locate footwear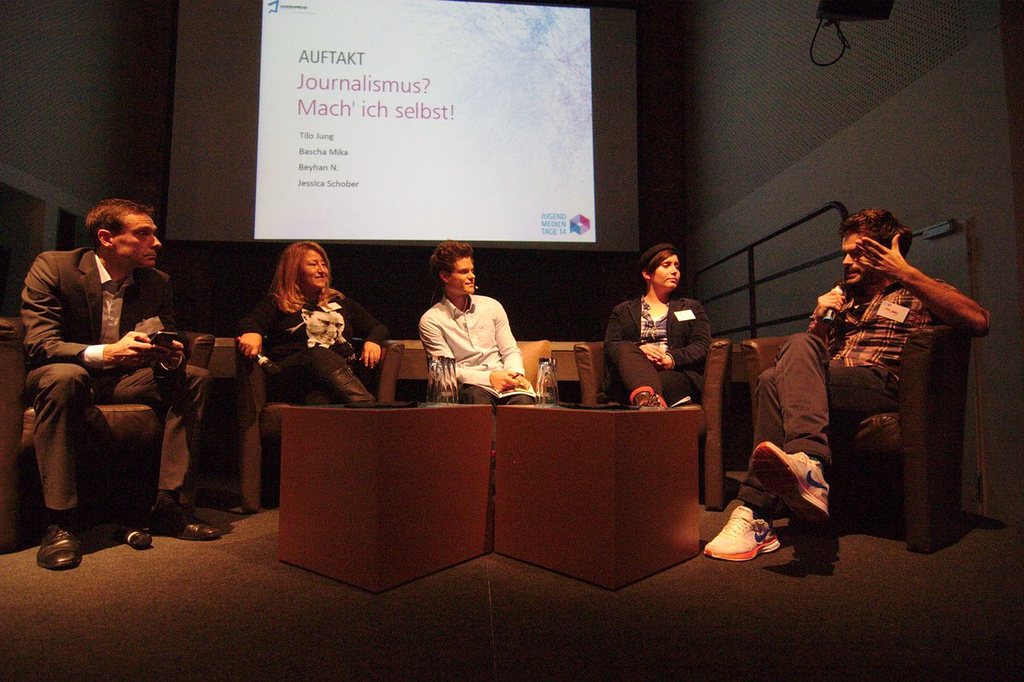
[x1=748, y1=445, x2=829, y2=522]
